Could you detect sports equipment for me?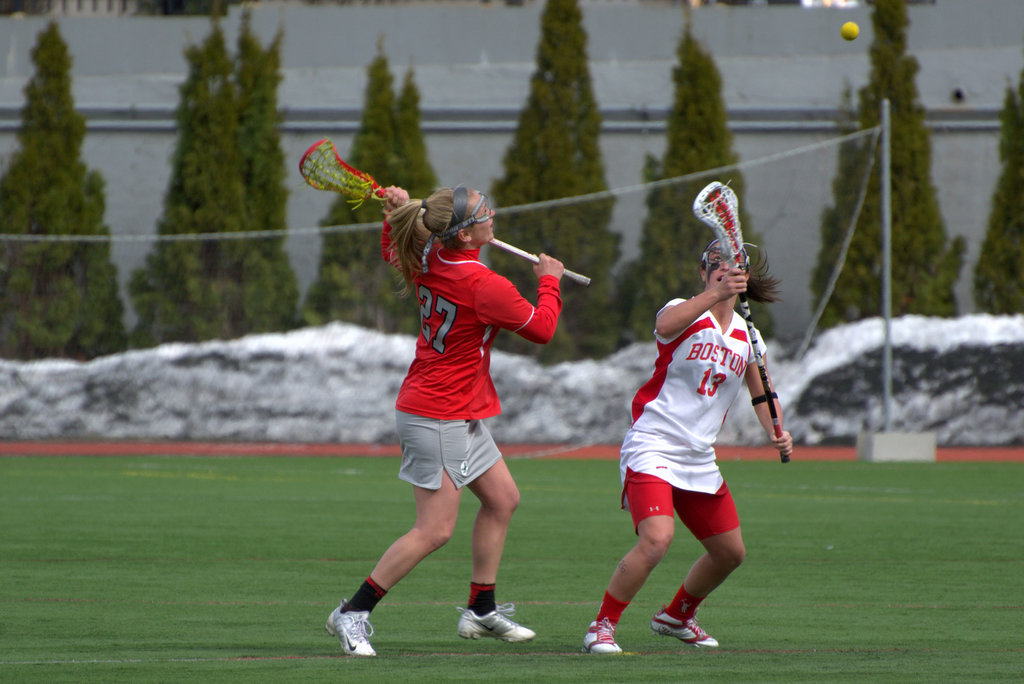
Detection result: select_region(699, 239, 748, 280).
